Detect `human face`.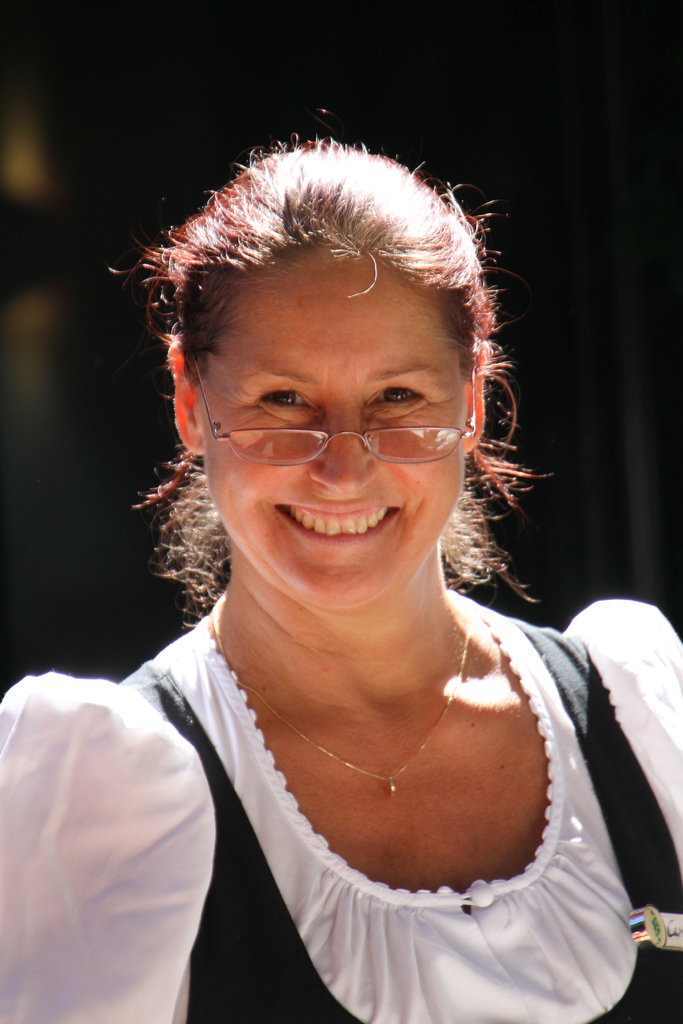
Detected at region(192, 252, 463, 607).
